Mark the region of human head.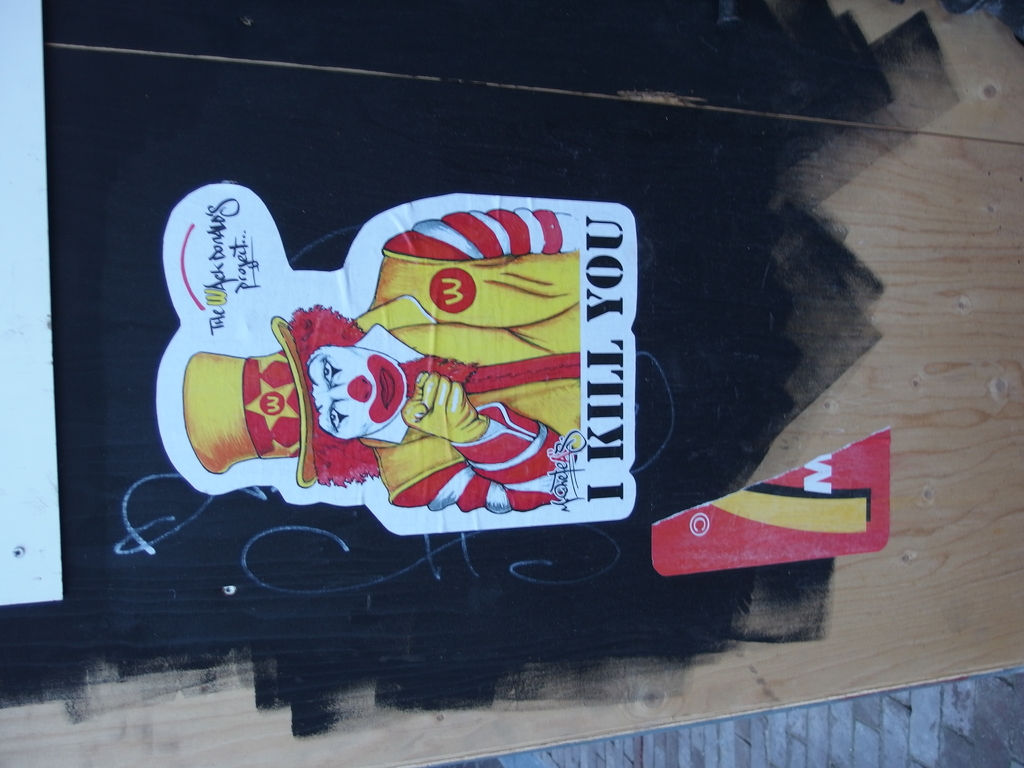
Region: BBox(304, 307, 409, 484).
